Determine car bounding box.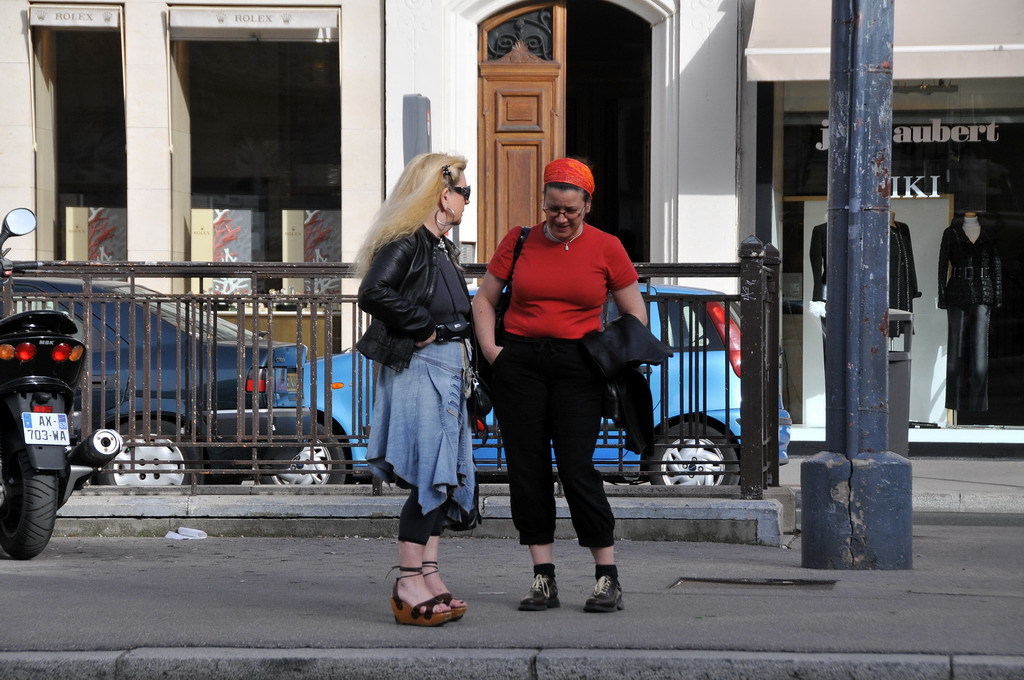
Determined: box(260, 282, 791, 481).
